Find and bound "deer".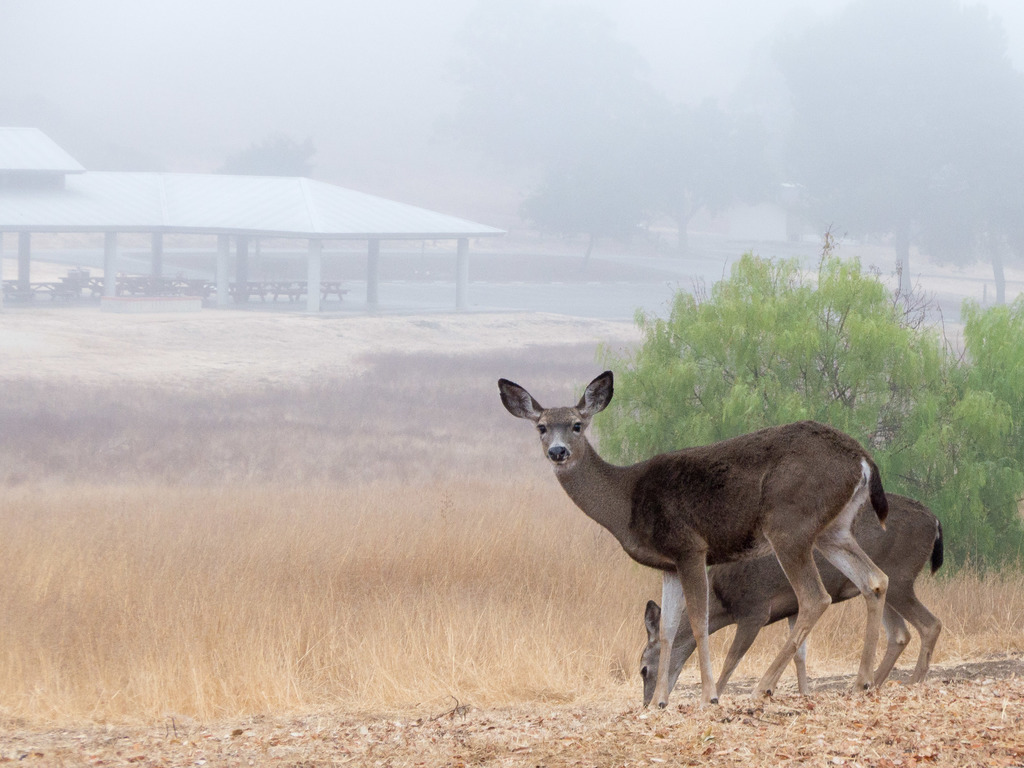
Bound: box=[642, 490, 943, 708].
